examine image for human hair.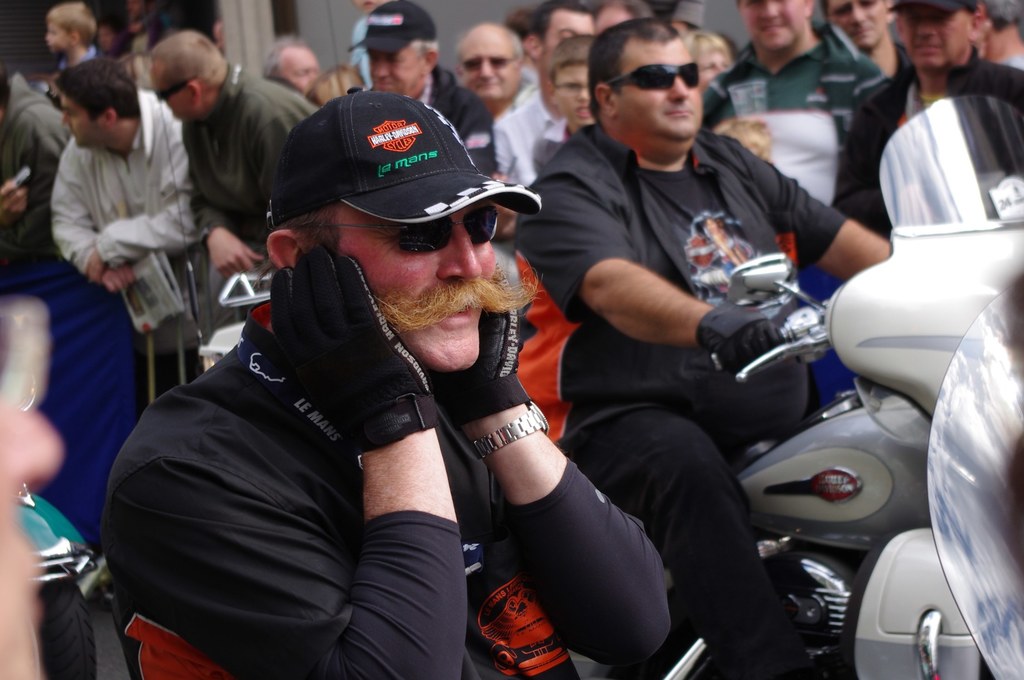
Examination result: {"left": 522, "top": 0, "right": 596, "bottom": 44}.
